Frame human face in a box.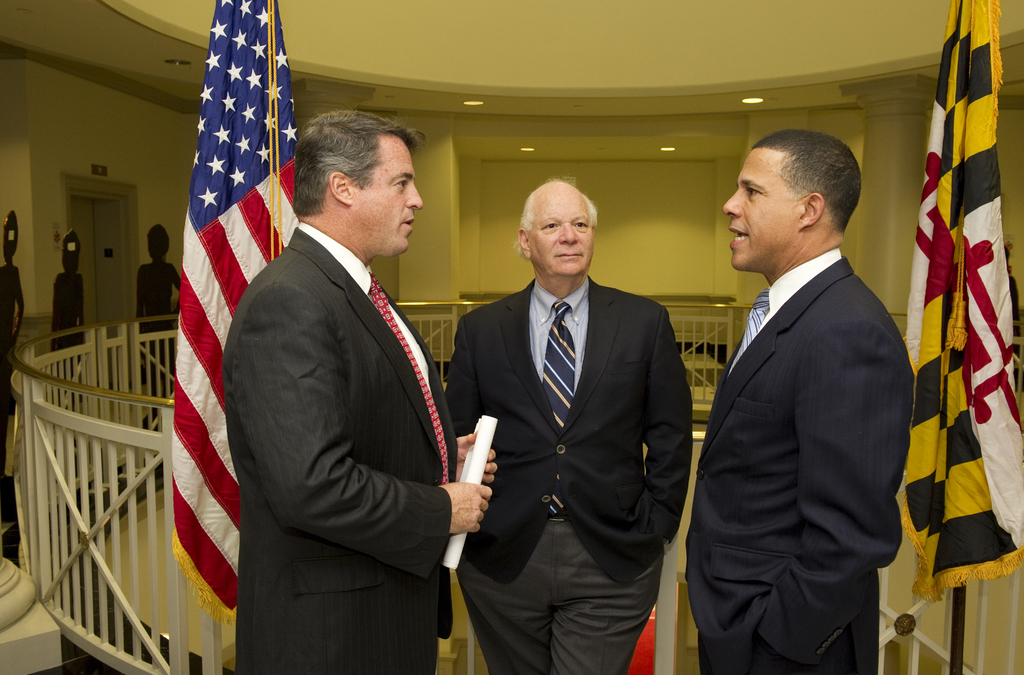
left=355, top=135, right=424, bottom=259.
